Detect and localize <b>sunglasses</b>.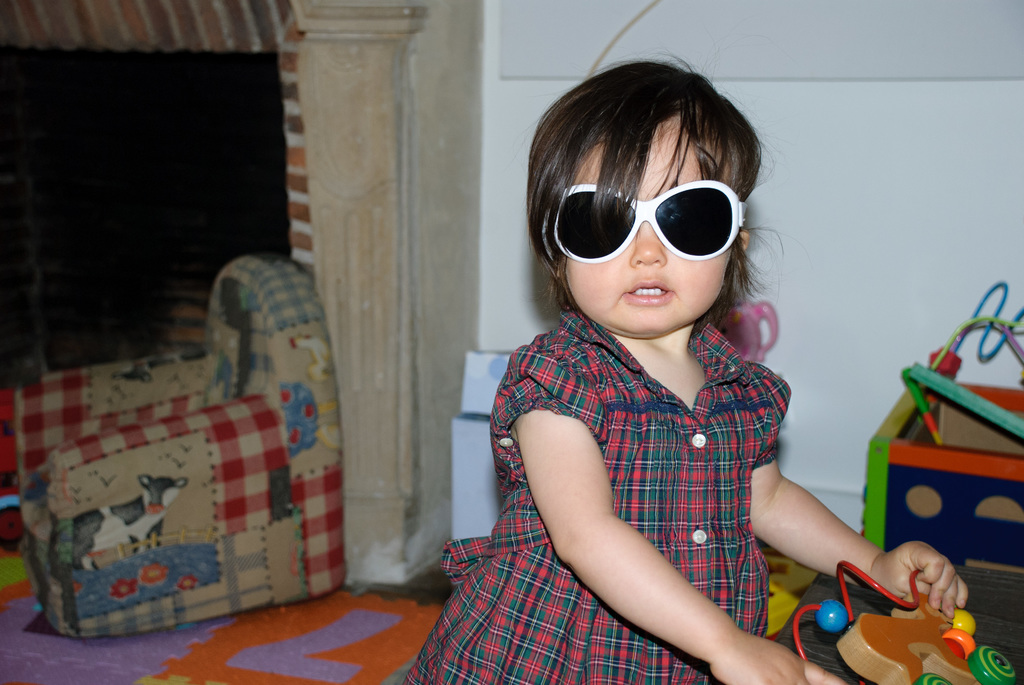
Localized at Rect(540, 180, 744, 261).
